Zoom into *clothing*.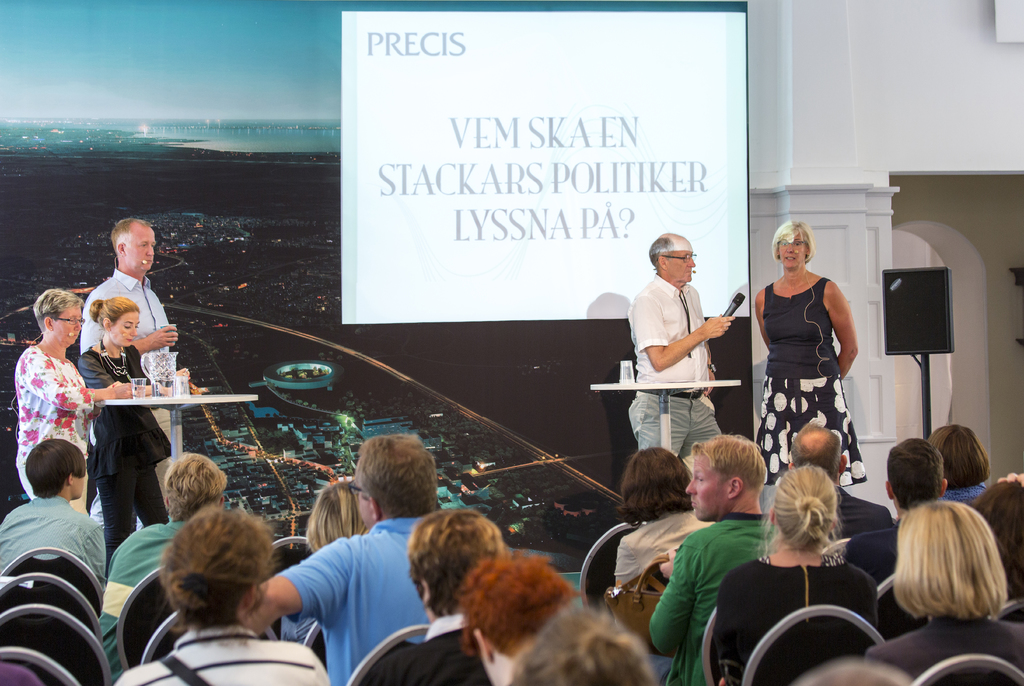
Zoom target: <bbox>865, 616, 1023, 685</bbox>.
